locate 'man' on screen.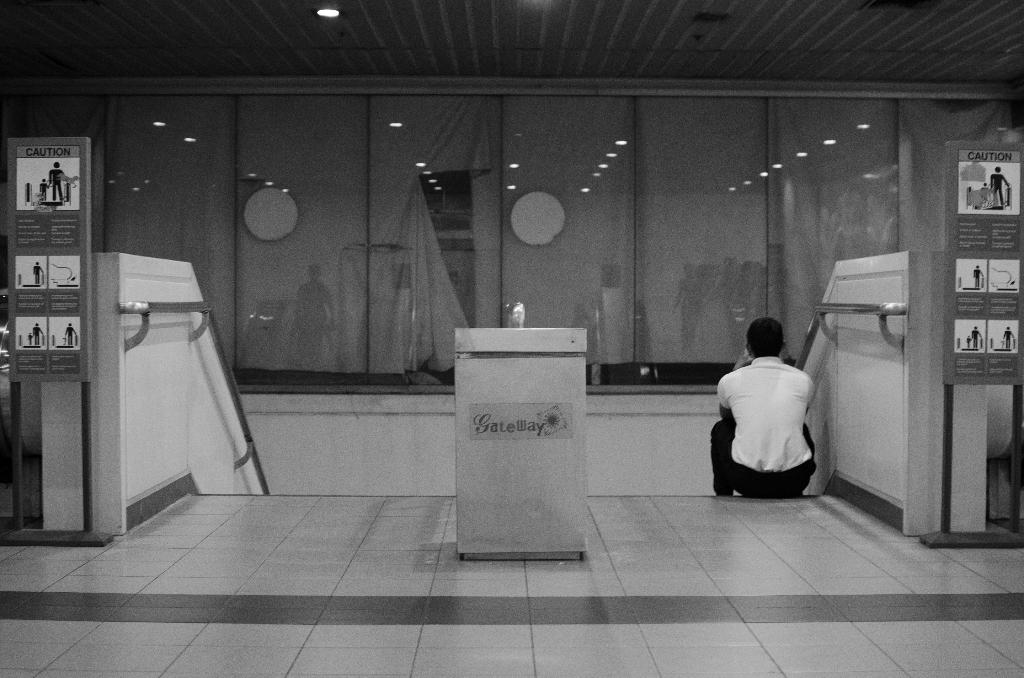
On screen at (x1=699, y1=314, x2=825, y2=512).
